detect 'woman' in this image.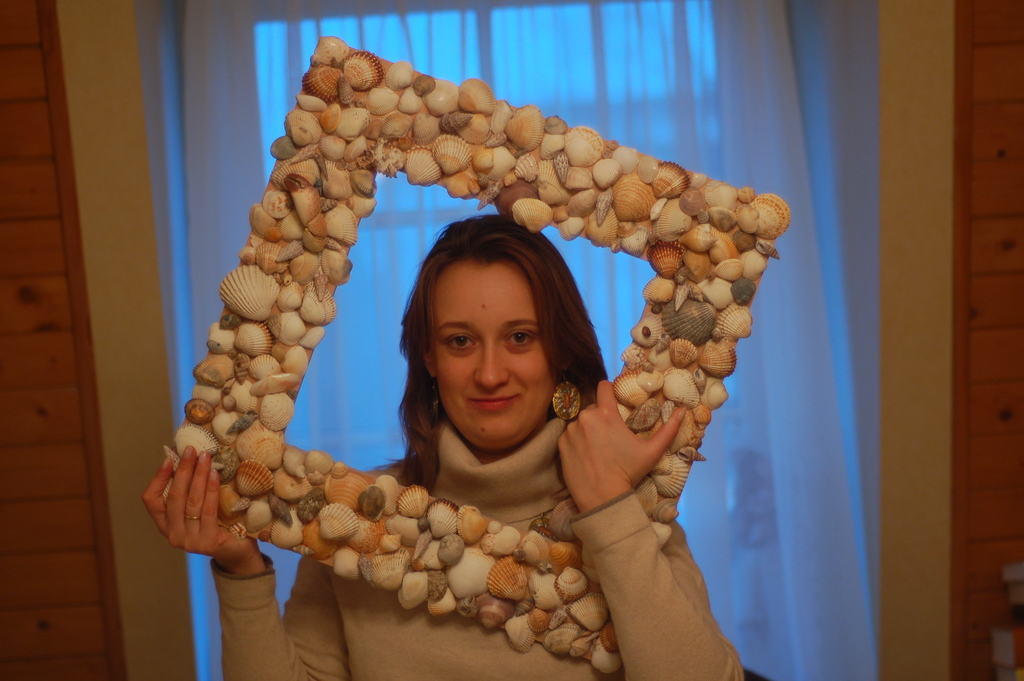
Detection: <box>144,217,740,680</box>.
